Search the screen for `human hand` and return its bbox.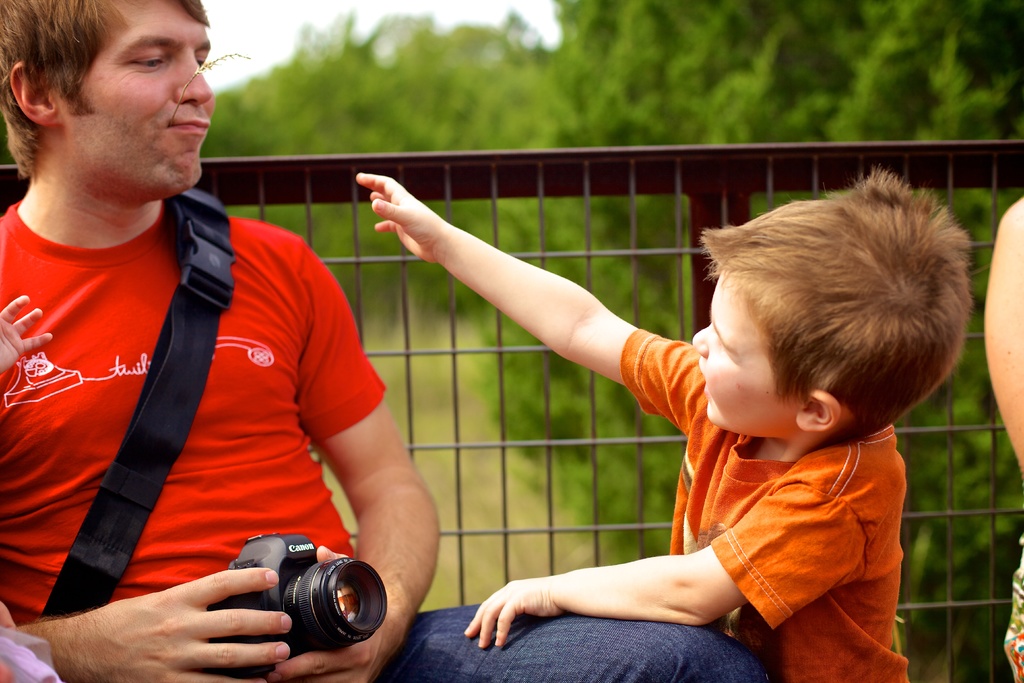
Found: (268, 544, 406, 682).
